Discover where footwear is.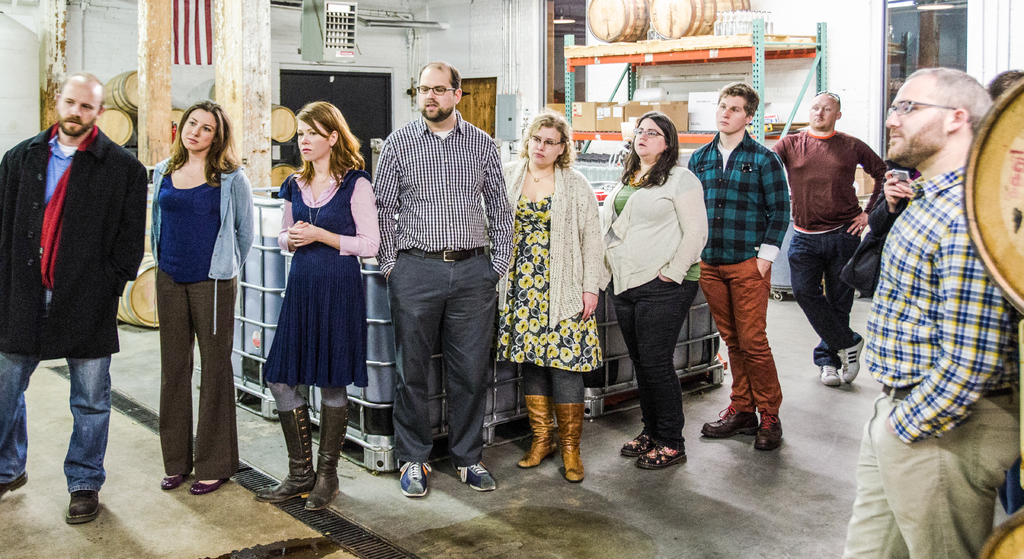
Discovered at {"x1": 452, "y1": 462, "x2": 497, "y2": 489}.
